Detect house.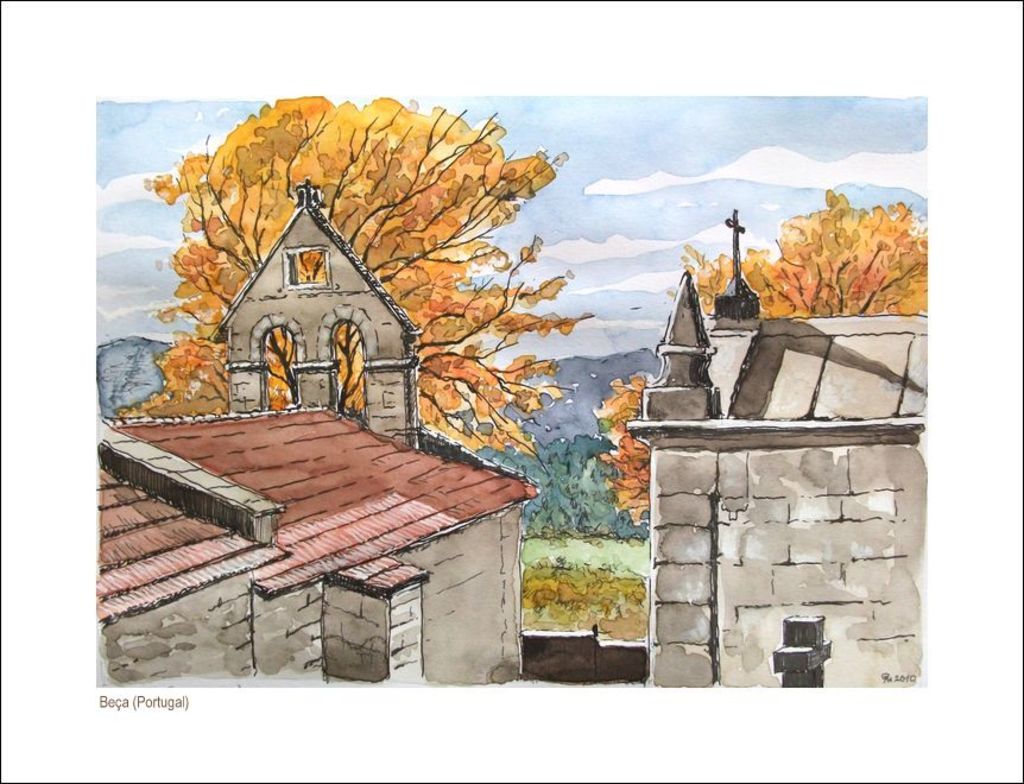
Detected at <region>622, 206, 931, 688</region>.
